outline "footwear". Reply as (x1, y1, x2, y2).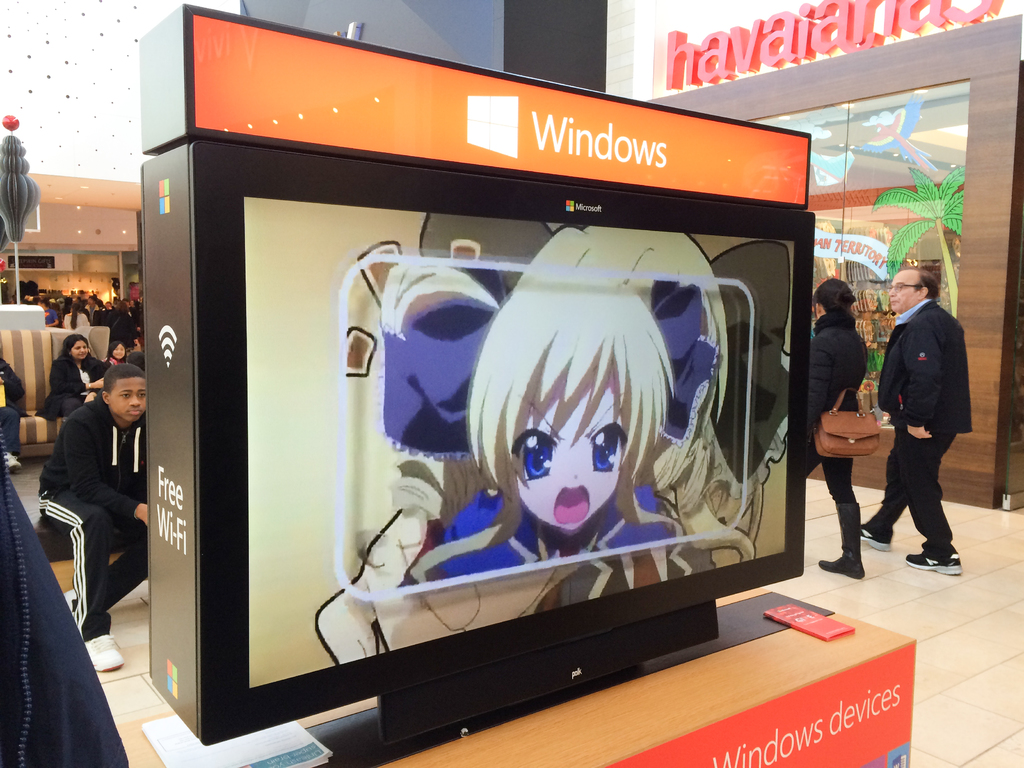
(904, 543, 963, 577).
